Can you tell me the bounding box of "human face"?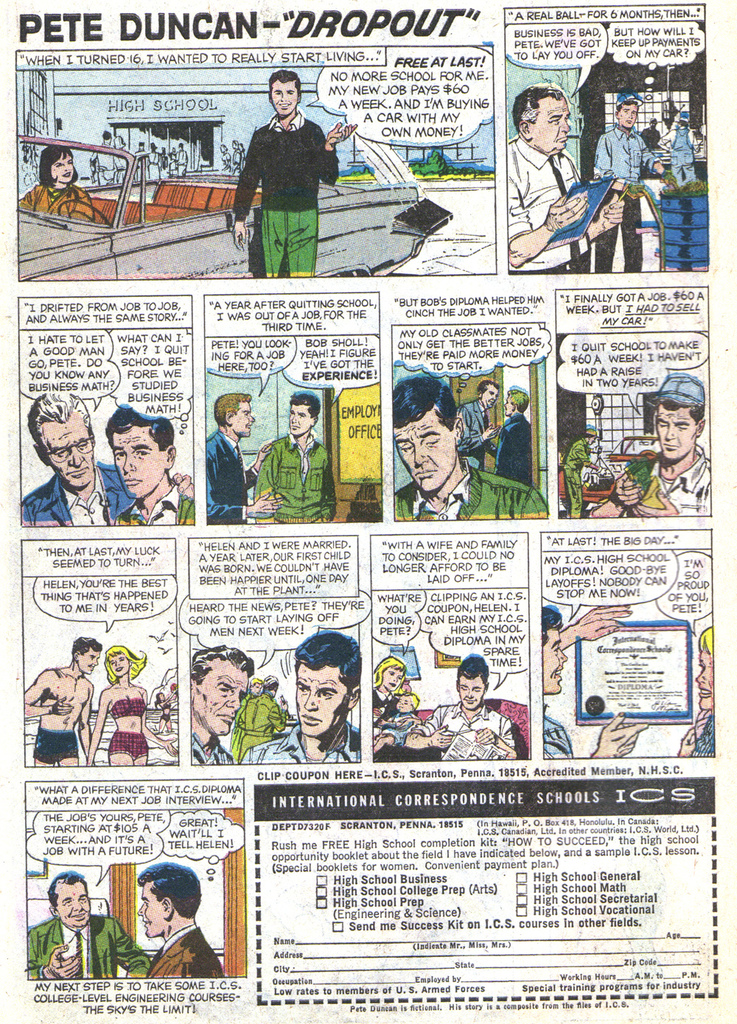
region(191, 658, 245, 737).
